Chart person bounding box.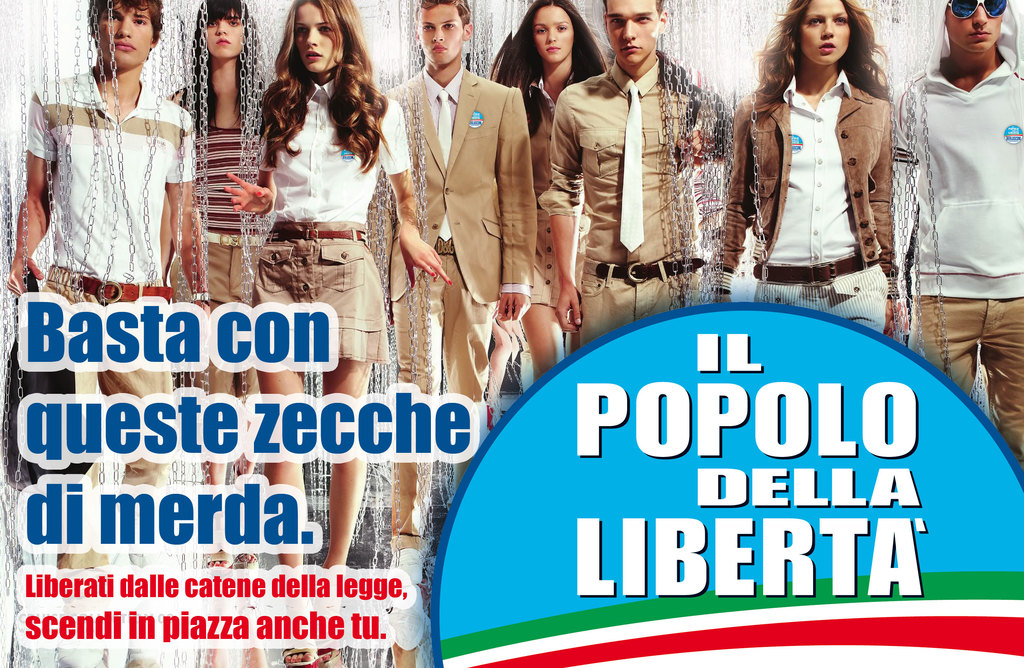
Charted: pyautogui.locateOnScreen(900, 0, 1023, 455).
